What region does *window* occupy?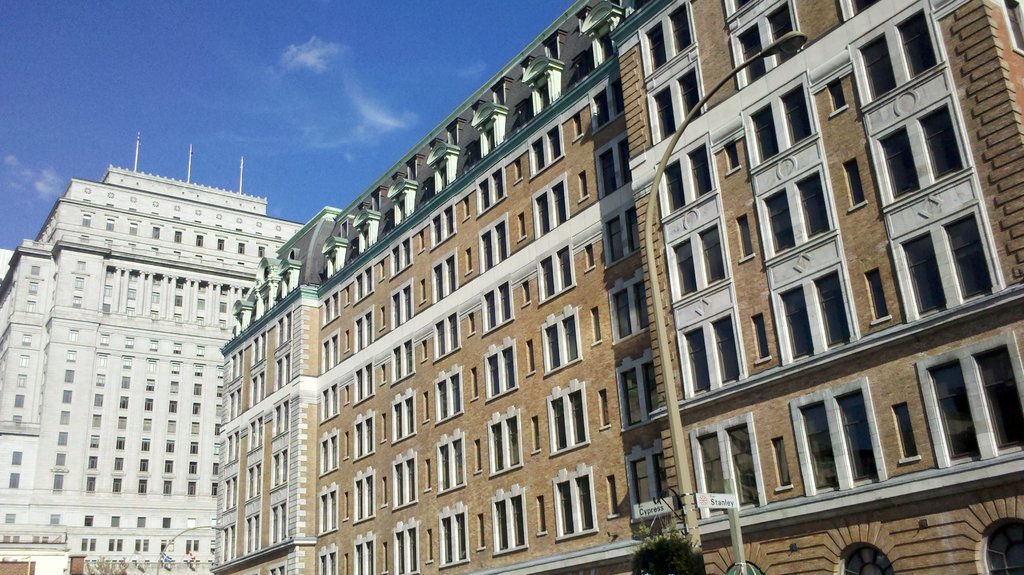
(x1=616, y1=347, x2=652, y2=430).
